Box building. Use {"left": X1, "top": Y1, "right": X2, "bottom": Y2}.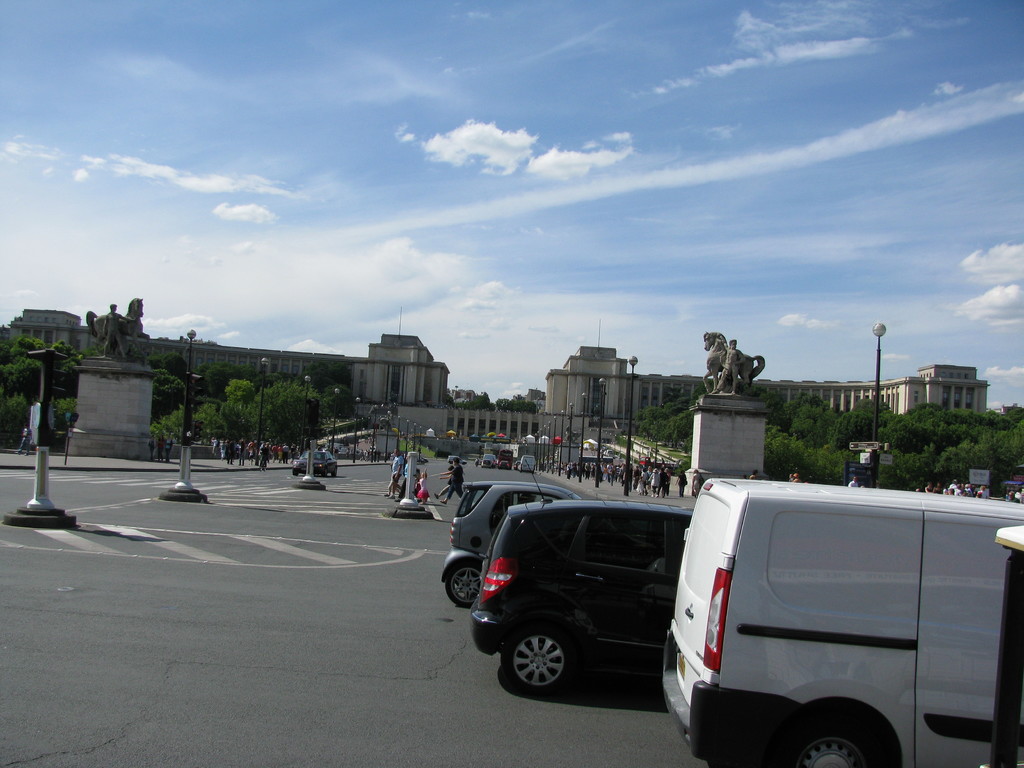
{"left": 542, "top": 346, "right": 985, "bottom": 436}.
